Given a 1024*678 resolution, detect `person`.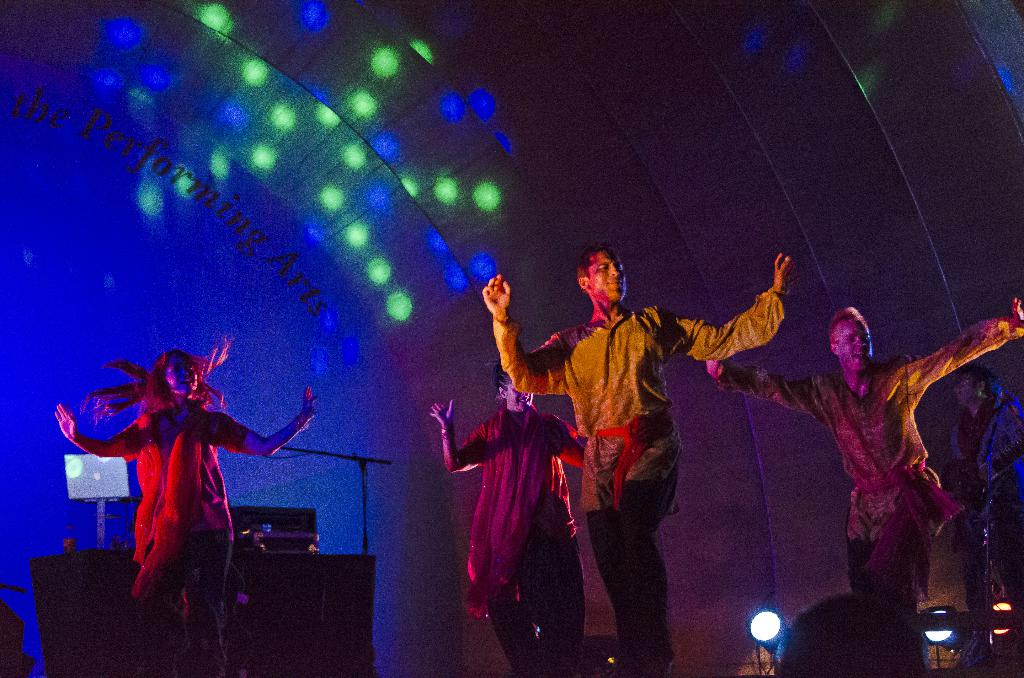
select_region(701, 301, 1023, 674).
